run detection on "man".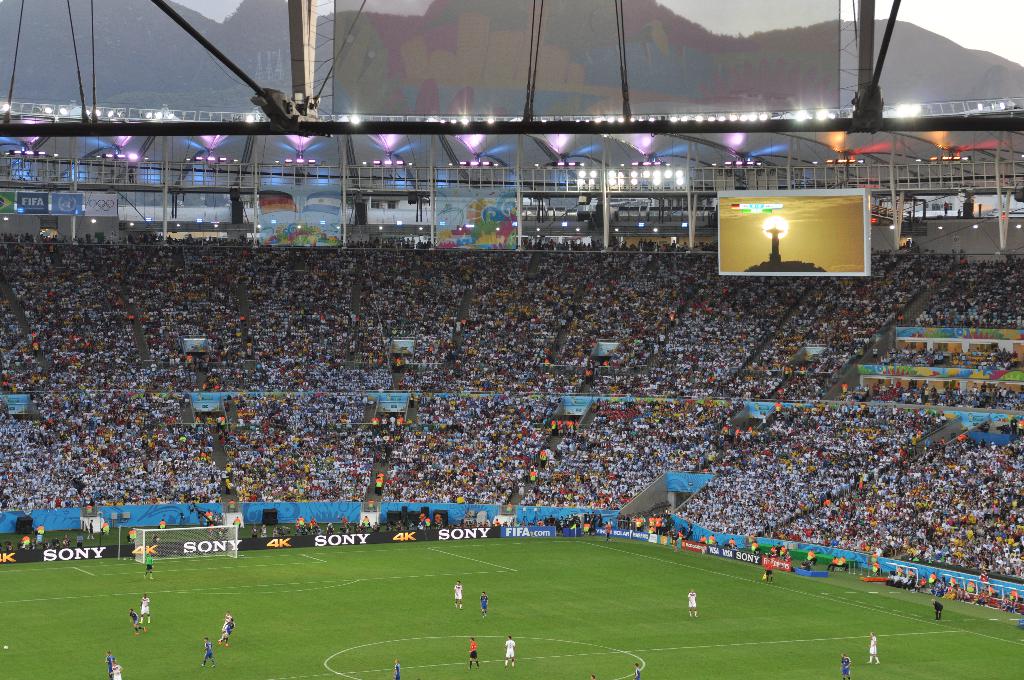
Result: (371, 520, 380, 532).
